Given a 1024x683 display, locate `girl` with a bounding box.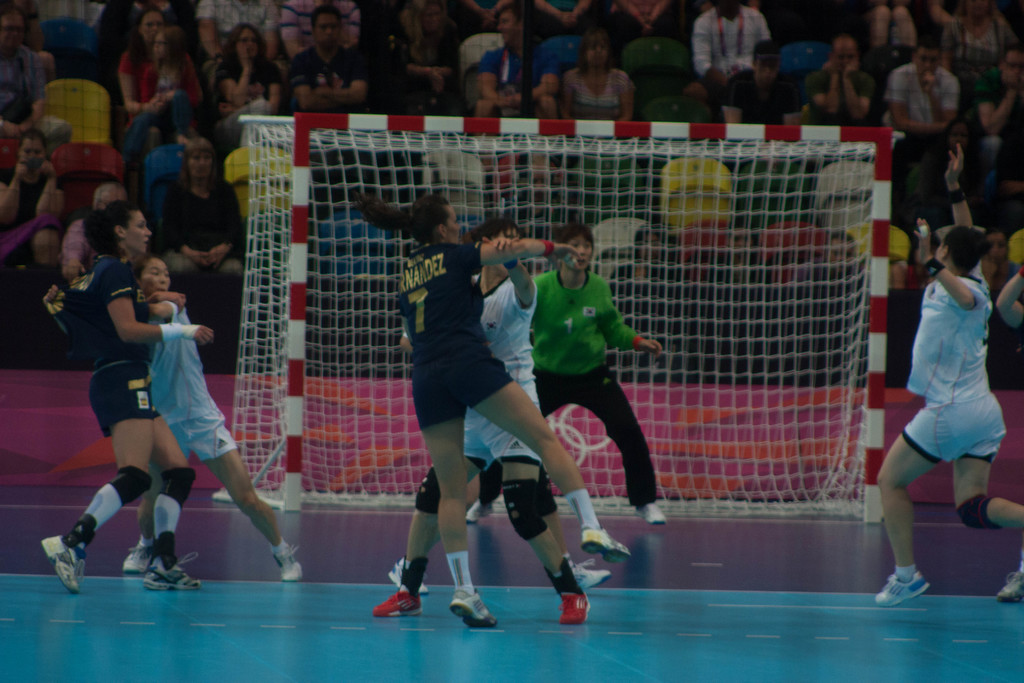
Located: {"x1": 343, "y1": 188, "x2": 636, "y2": 627}.
